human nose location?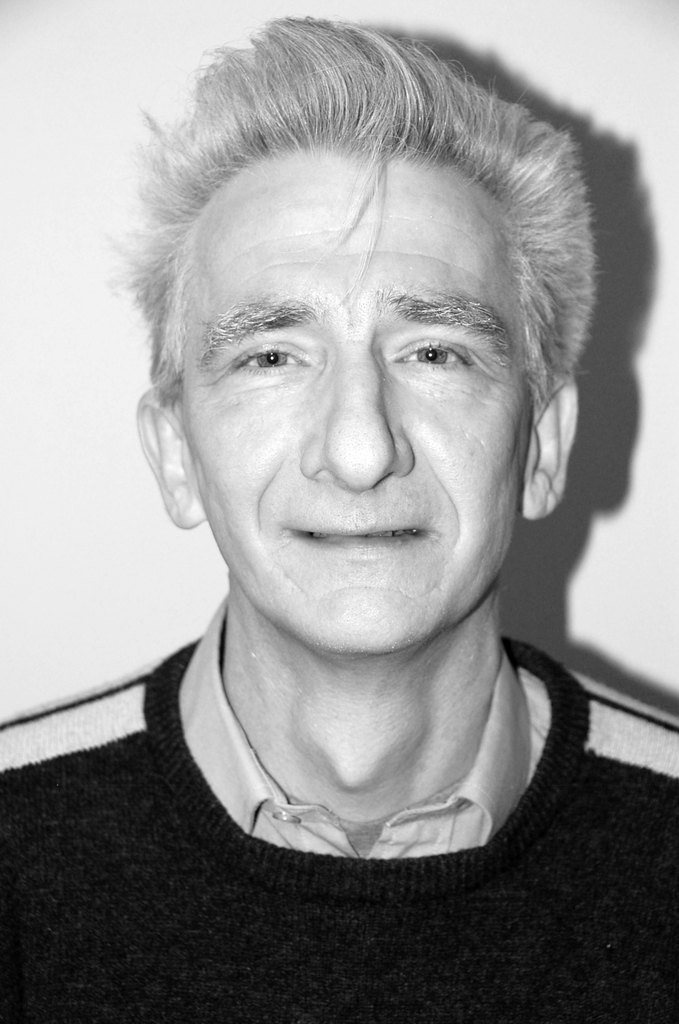
[300, 333, 420, 490]
